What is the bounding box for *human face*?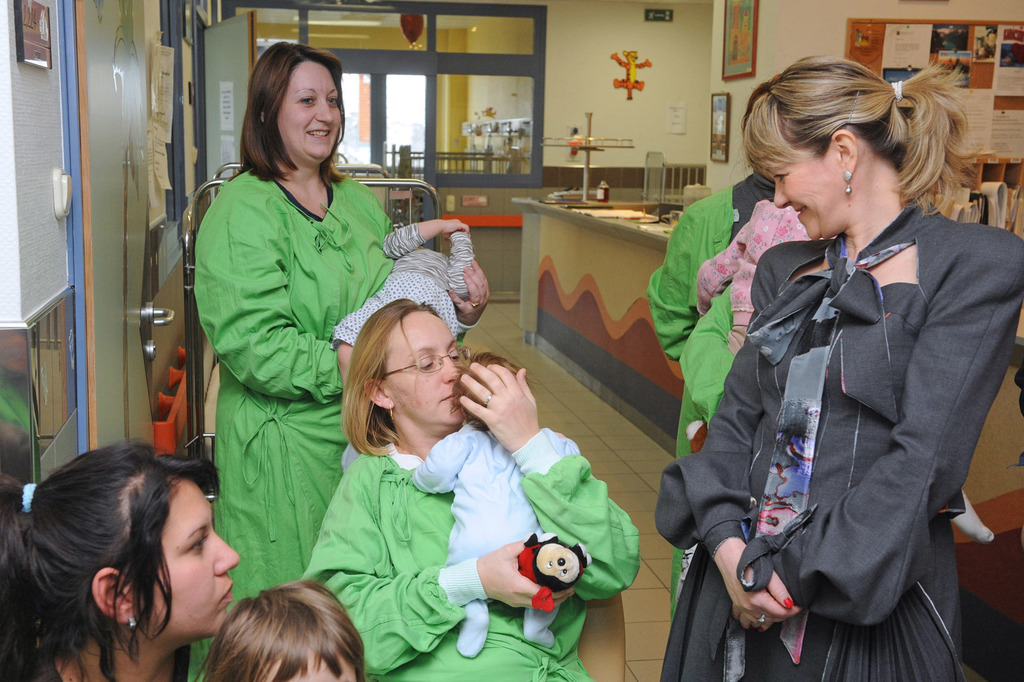
detection(772, 147, 843, 243).
